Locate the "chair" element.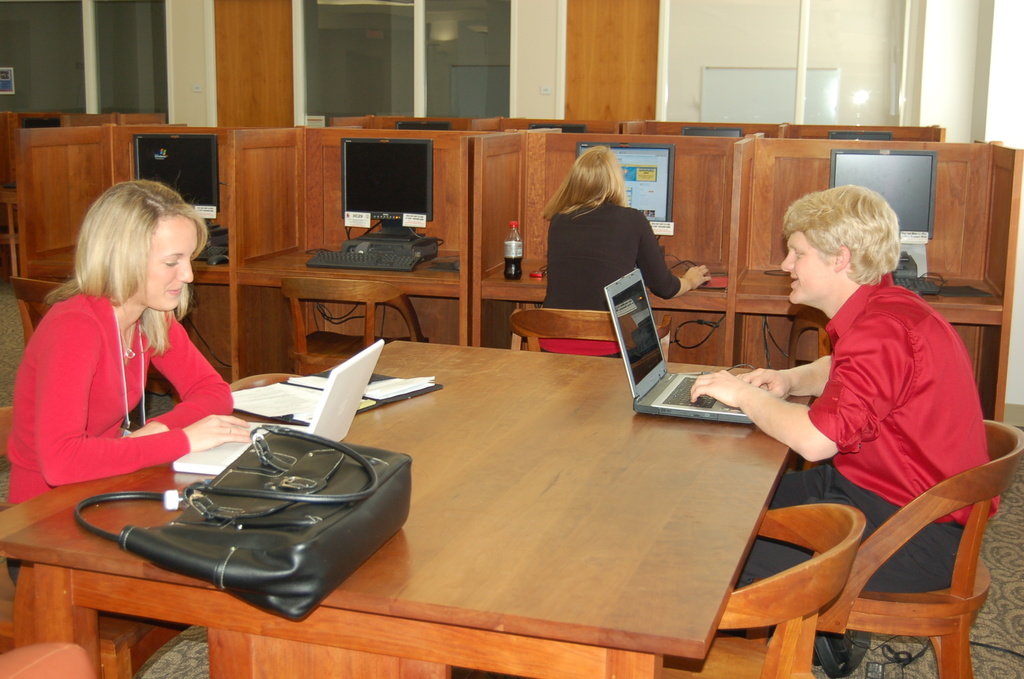
Element bbox: <bbox>12, 270, 163, 427</bbox>.
